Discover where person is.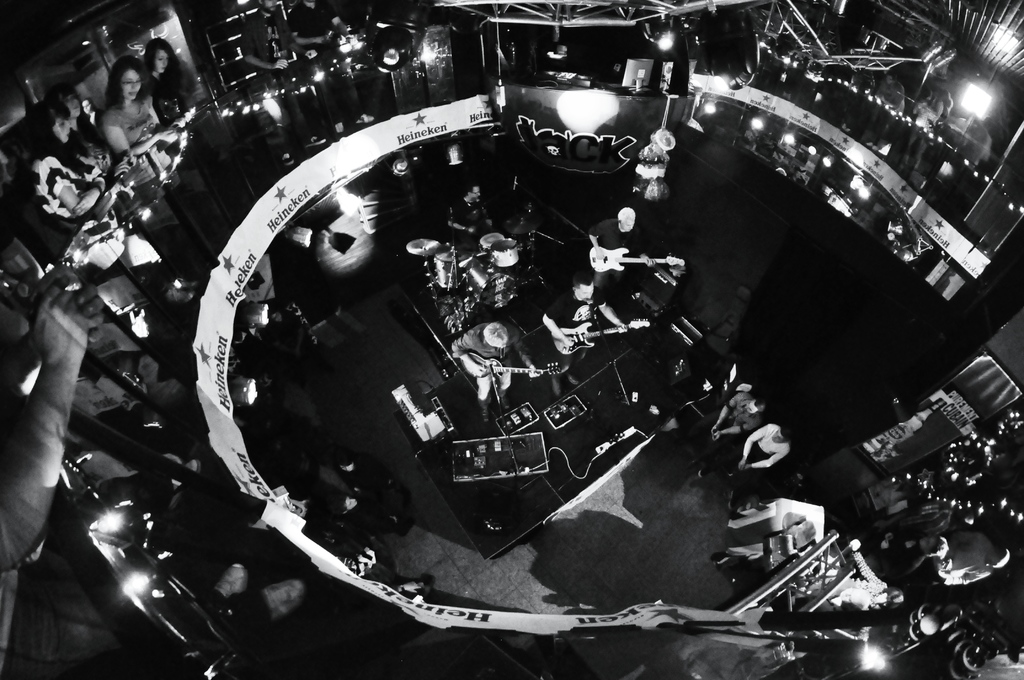
Discovered at <box>924,529,1013,591</box>.
